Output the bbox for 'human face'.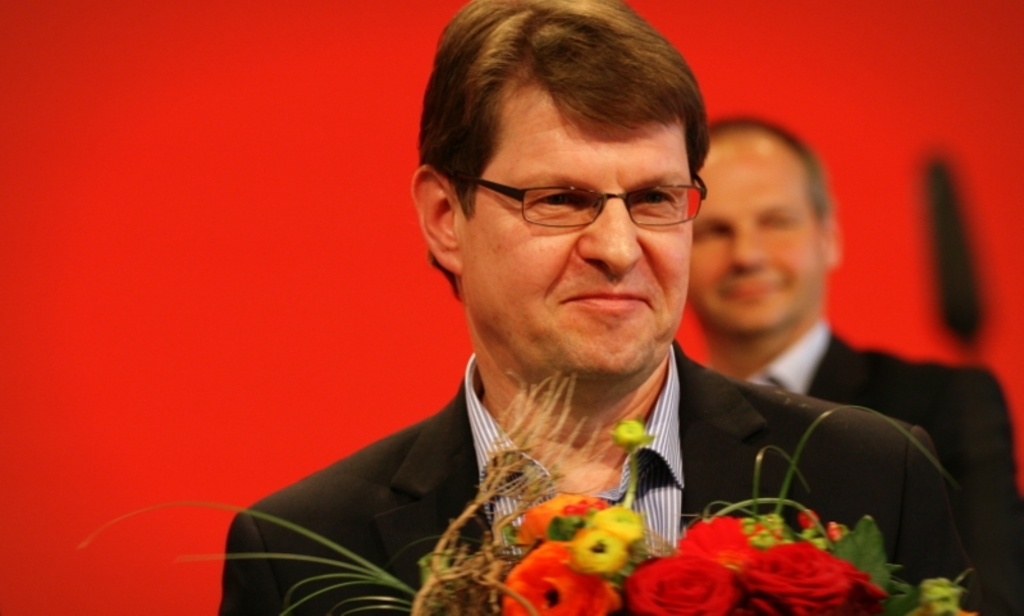
466 87 687 392.
